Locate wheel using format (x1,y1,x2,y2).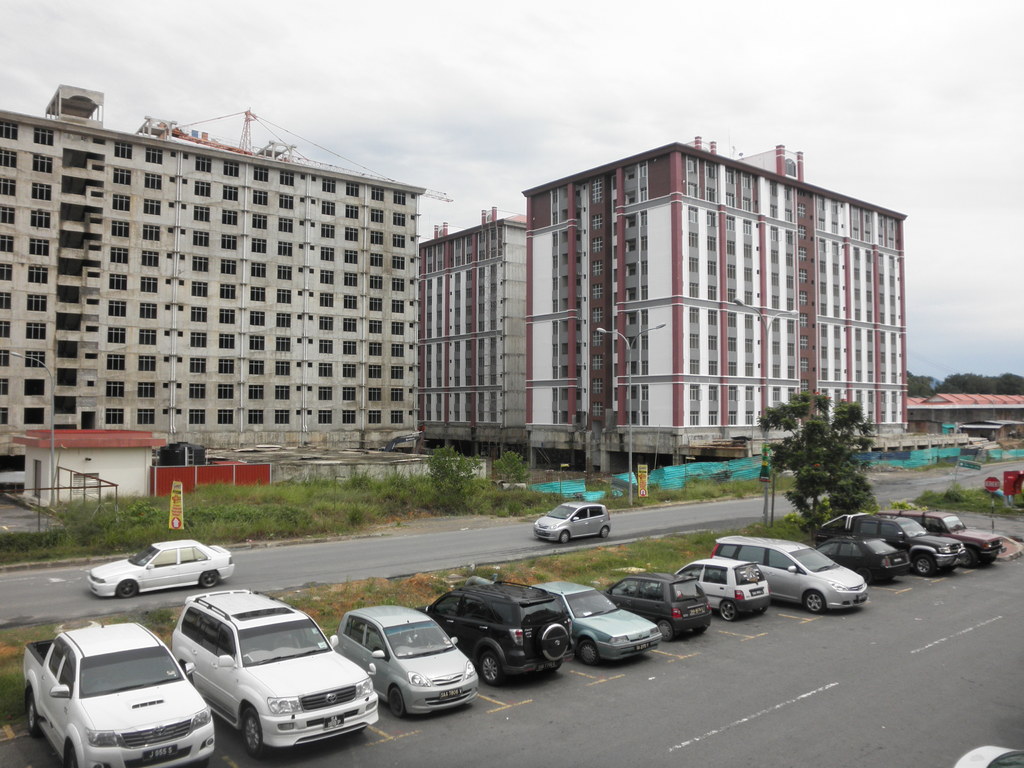
(715,603,739,621).
